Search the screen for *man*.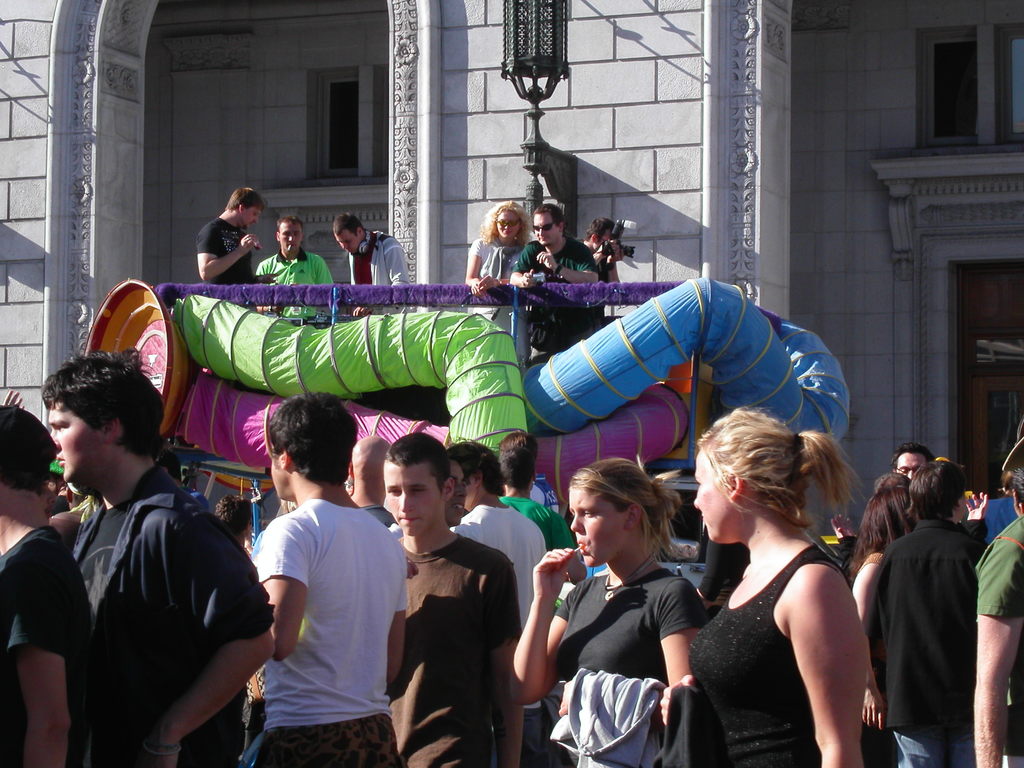
Found at [x1=195, y1=184, x2=266, y2=285].
